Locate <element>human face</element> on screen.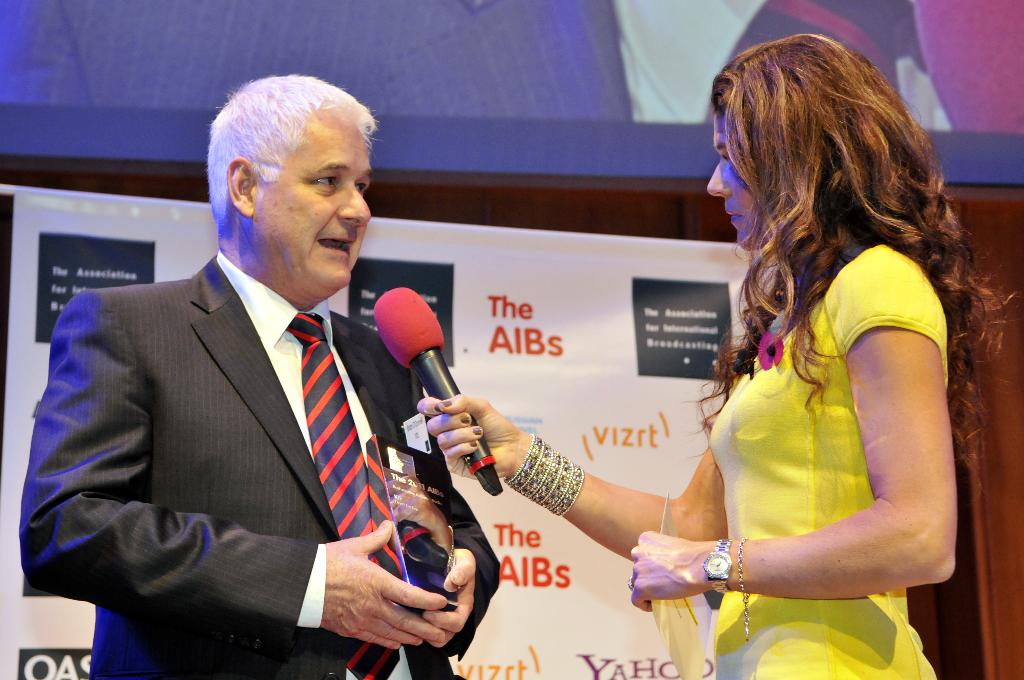
On screen at l=707, t=106, r=763, b=249.
